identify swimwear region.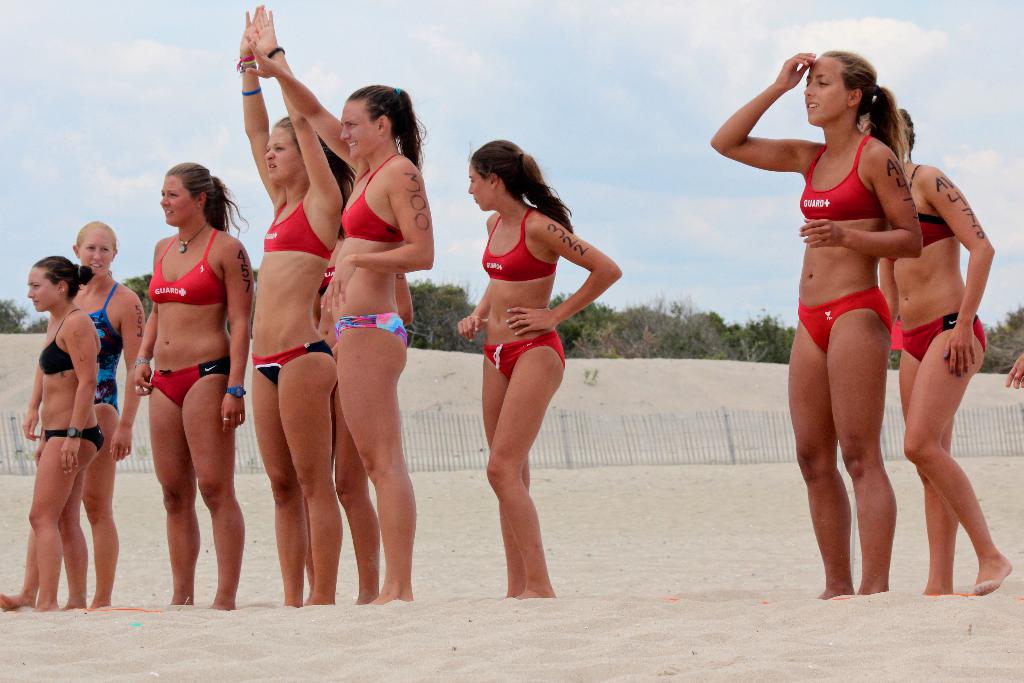
Region: <box>37,300,99,381</box>.
